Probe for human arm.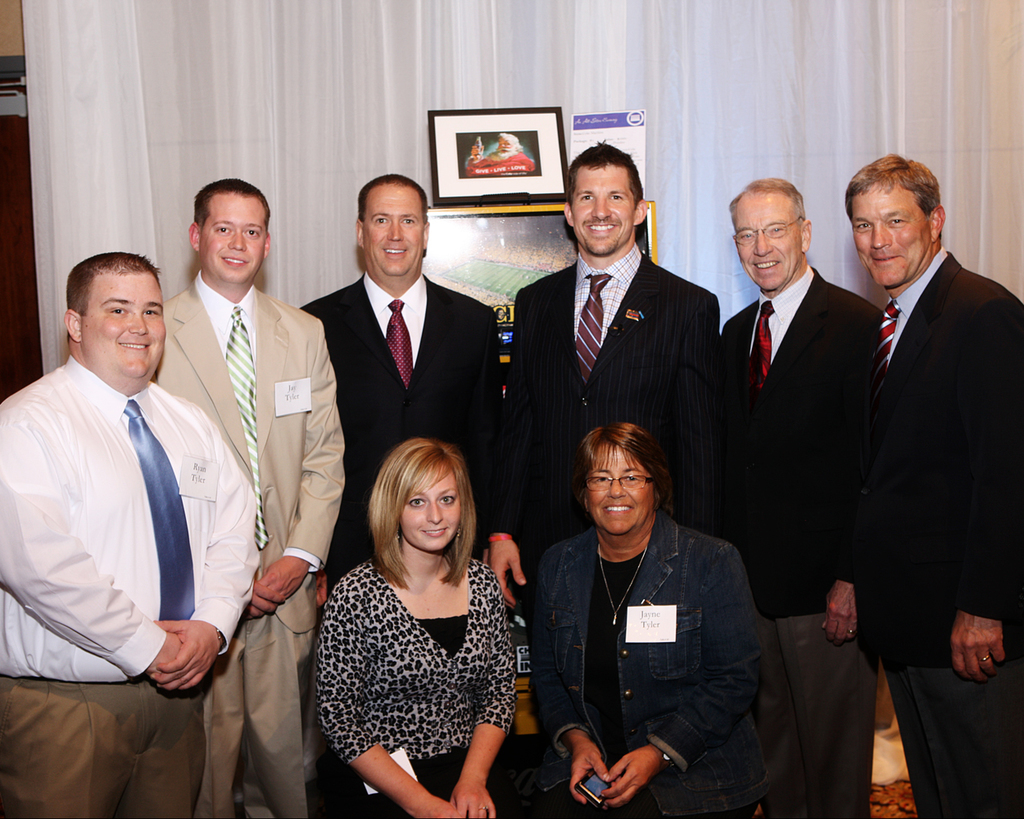
Probe result: [left=662, top=296, right=713, bottom=534].
